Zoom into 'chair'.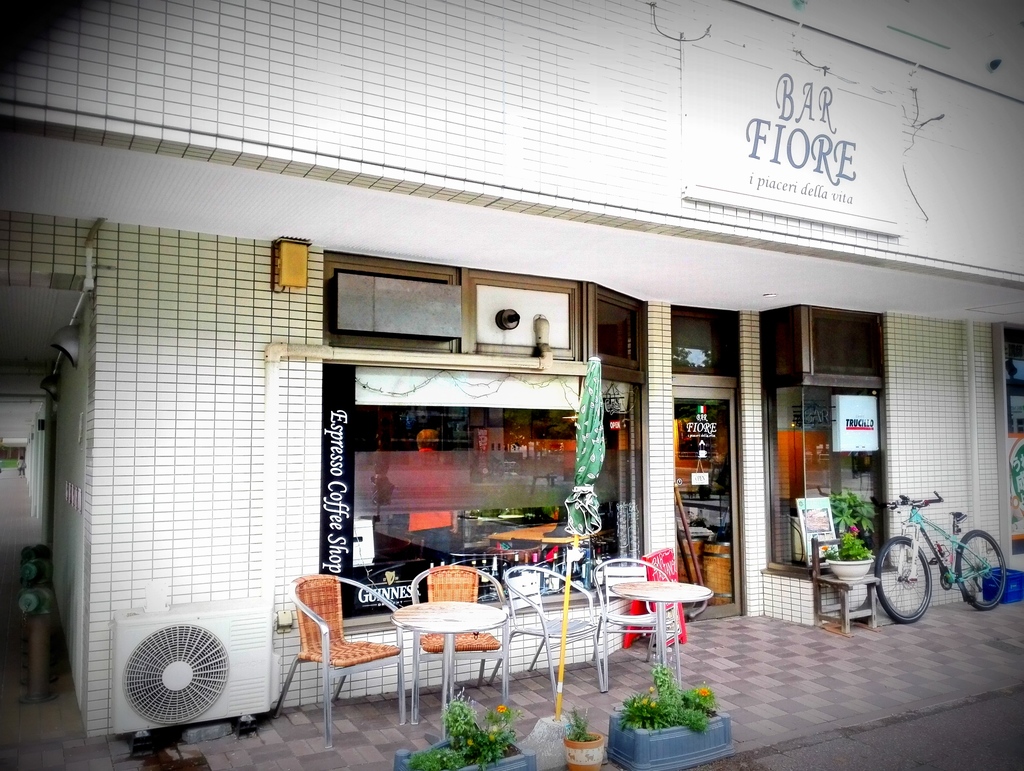
Zoom target: (804, 535, 874, 638).
